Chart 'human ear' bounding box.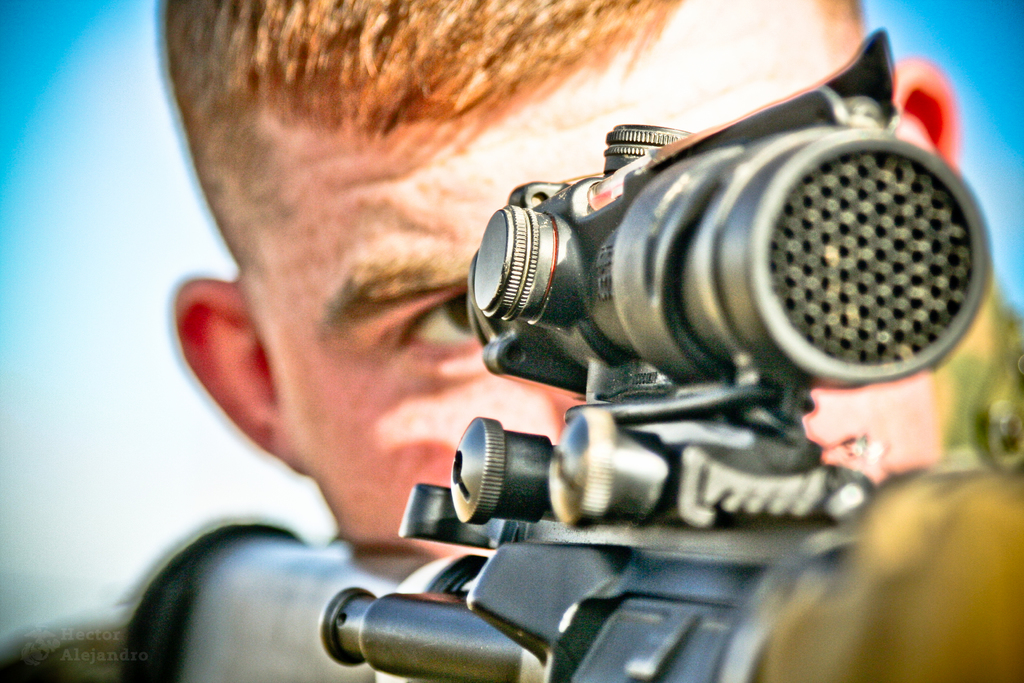
Charted: left=165, top=274, right=305, bottom=471.
